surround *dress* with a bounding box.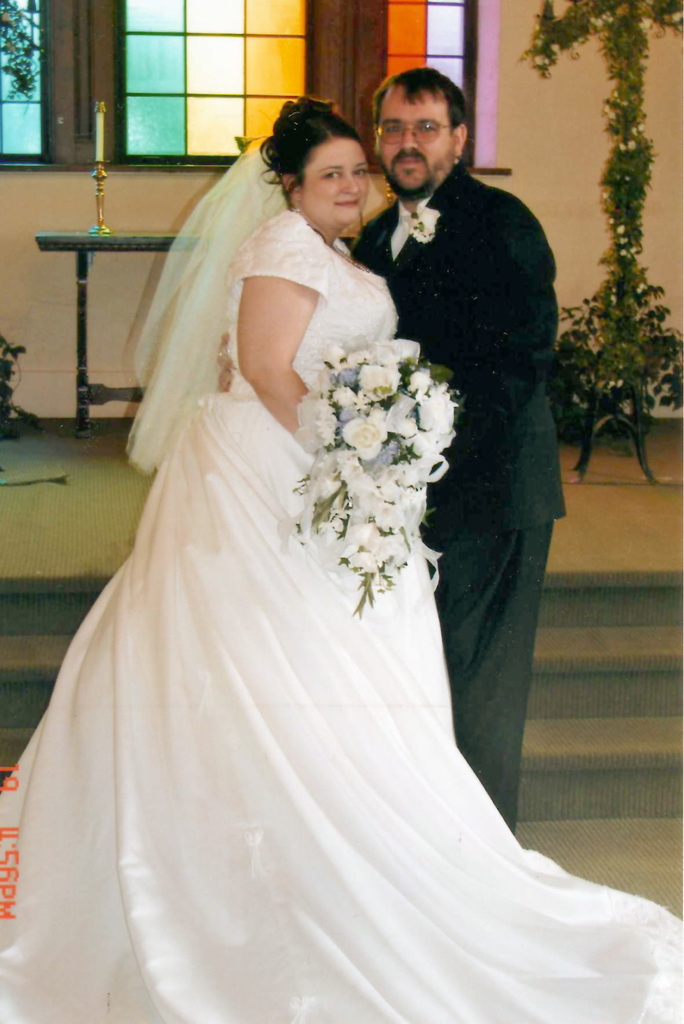
(left=0, top=218, right=683, bottom=1023).
